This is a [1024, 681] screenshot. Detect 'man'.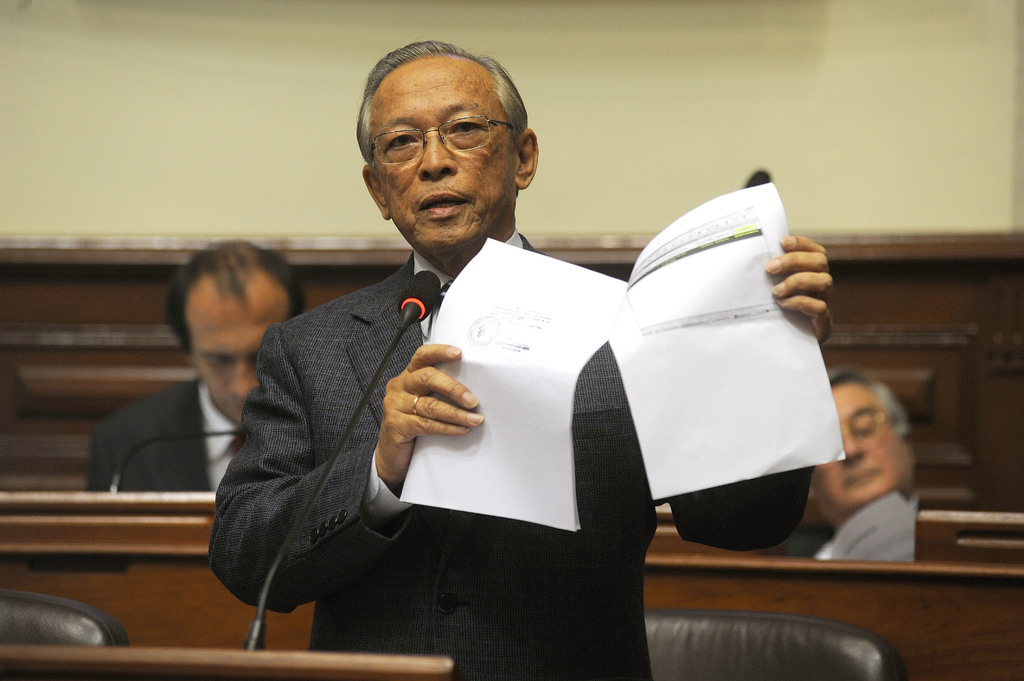
bbox(191, 51, 785, 654).
